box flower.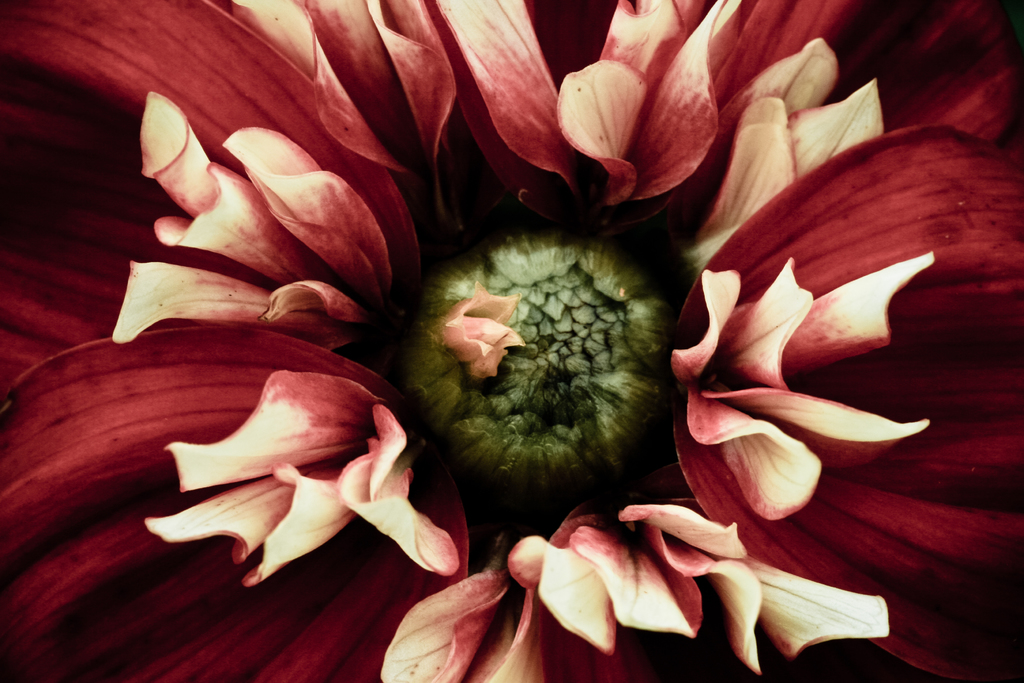
x1=142 y1=350 x2=454 y2=589.
